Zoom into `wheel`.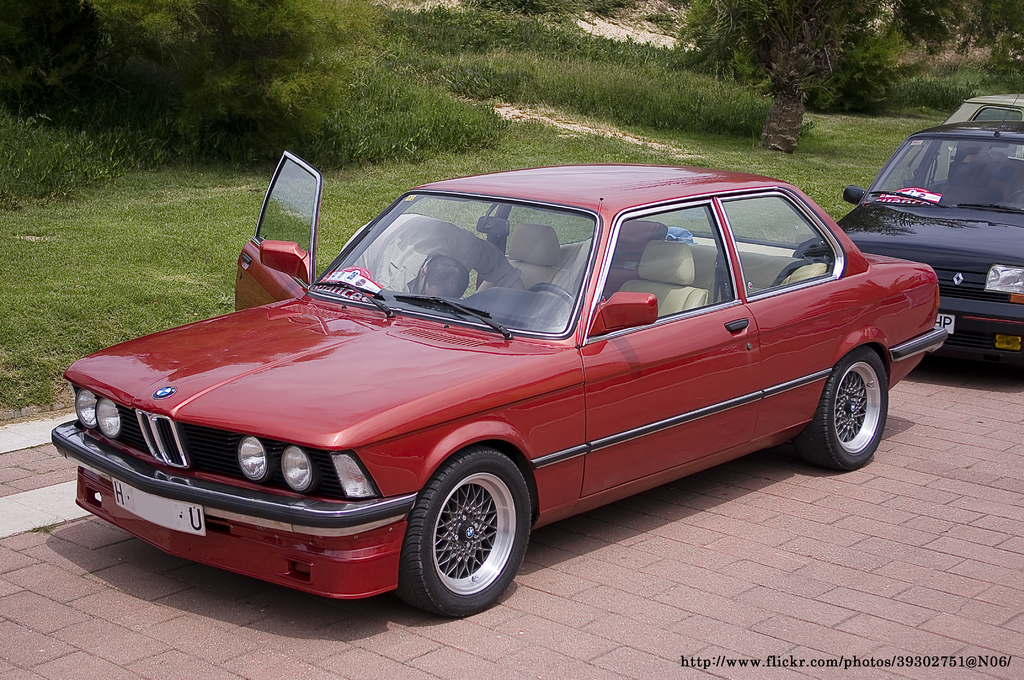
Zoom target: region(793, 348, 888, 471).
